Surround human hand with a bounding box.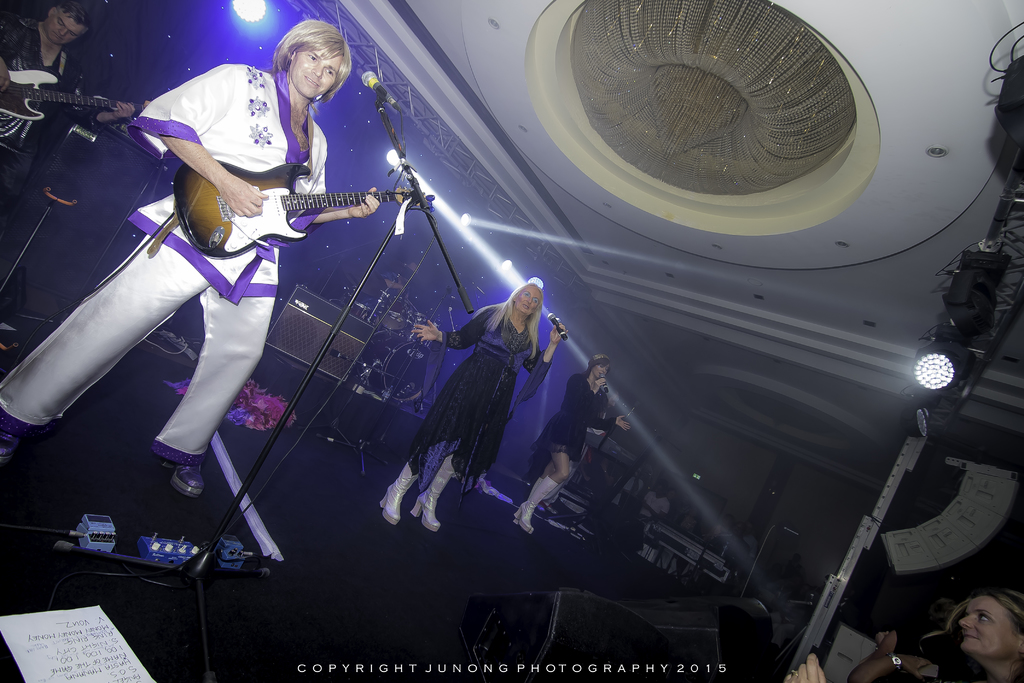
BBox(874, 629, 899, 657).
